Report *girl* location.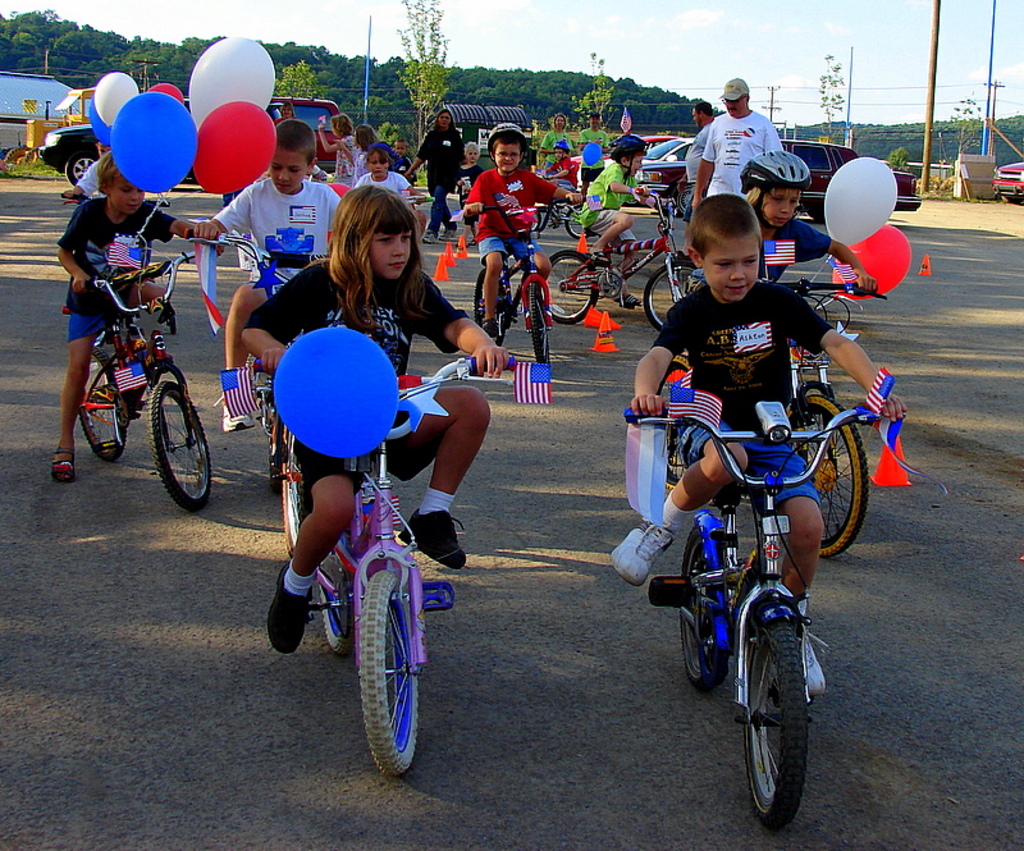
Report: box=[241, 180, 509, 654].
